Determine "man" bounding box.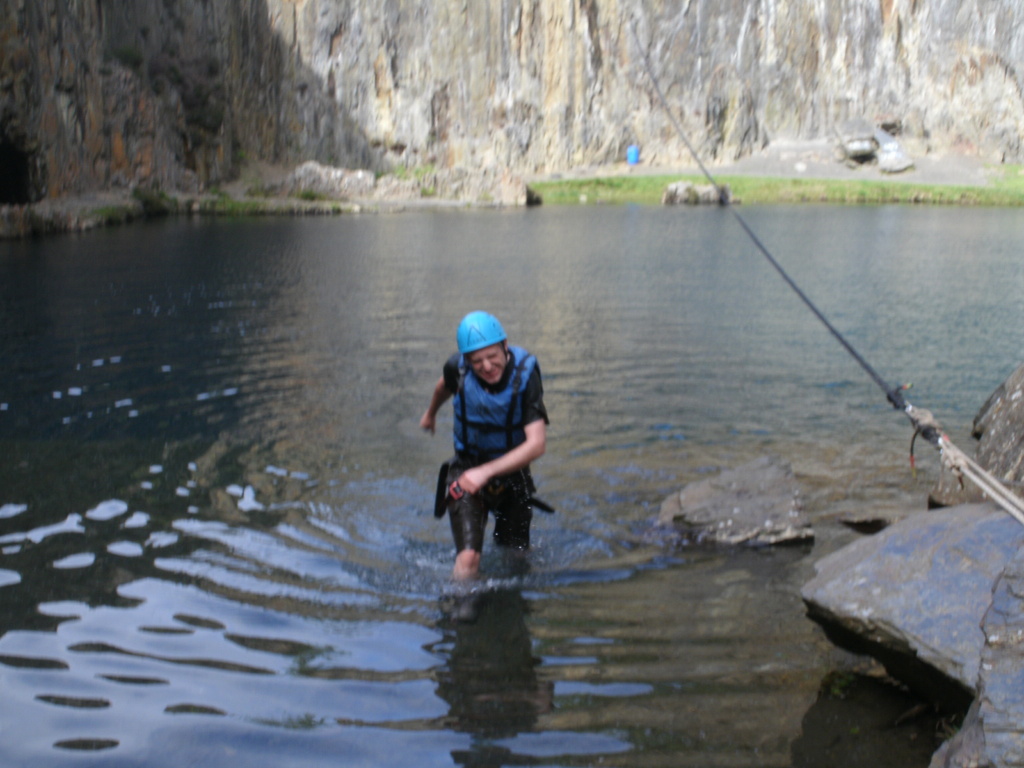
Determined: <bbox>417, 307, 561, 585</bbox>.
